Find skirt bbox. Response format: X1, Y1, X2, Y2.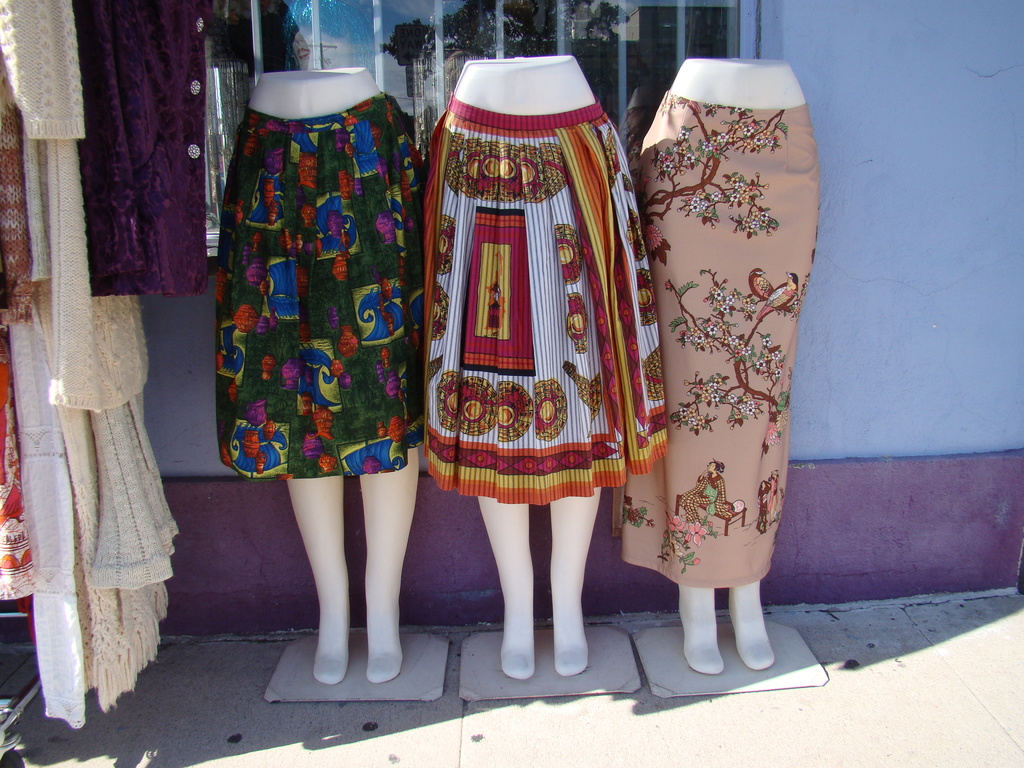
422, 86, 671, 508.
